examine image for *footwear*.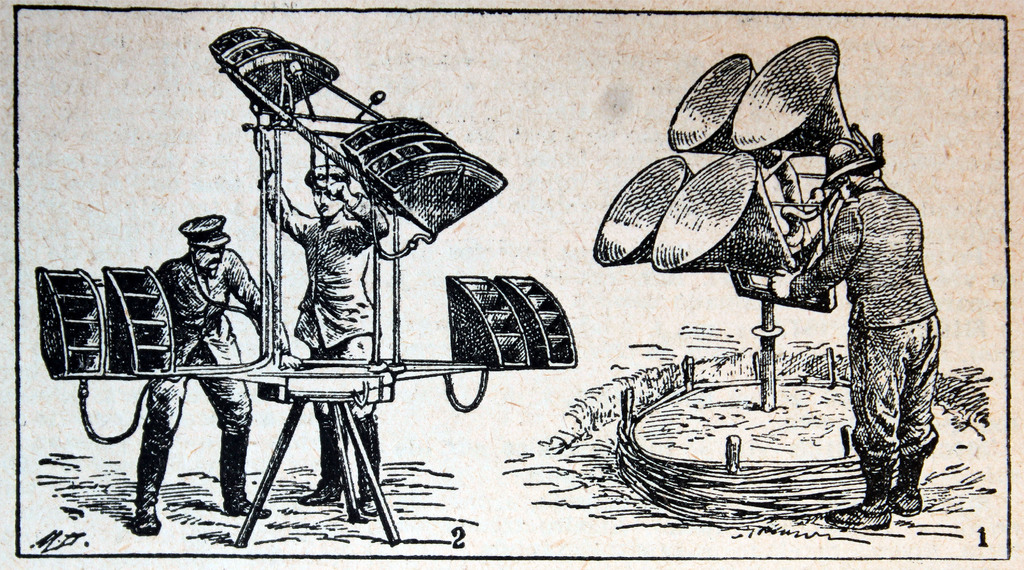
Examination result: box=[892, 439, 941, 516].
